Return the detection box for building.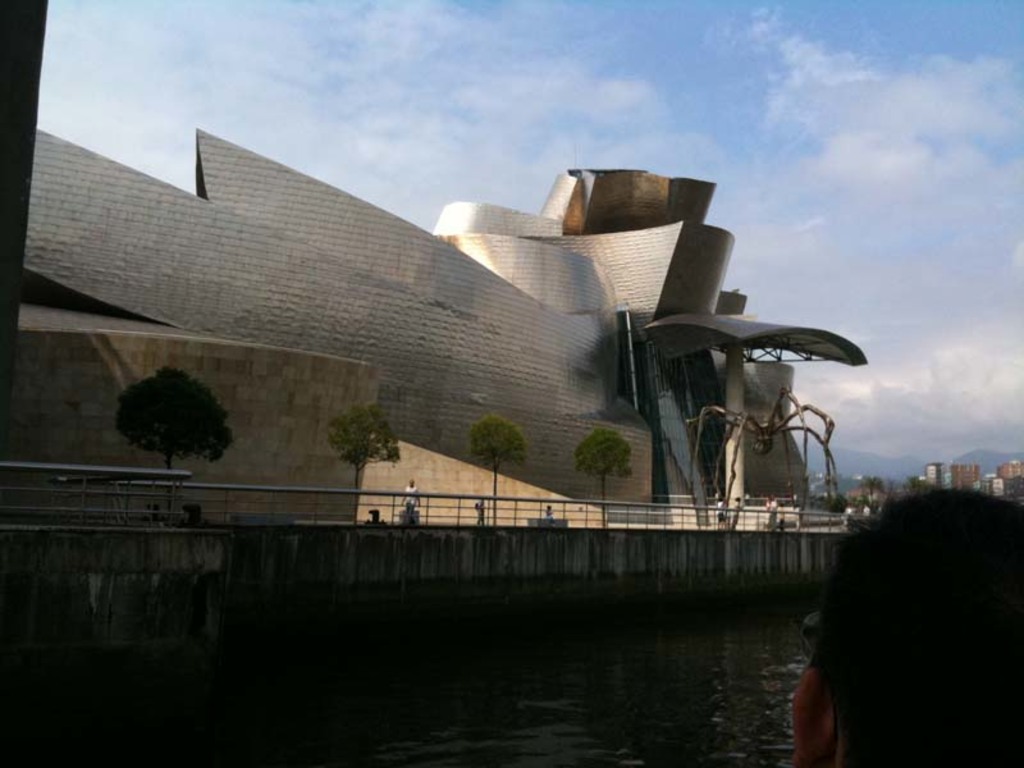
[left=0, top=129, right=859, bottom=649].
